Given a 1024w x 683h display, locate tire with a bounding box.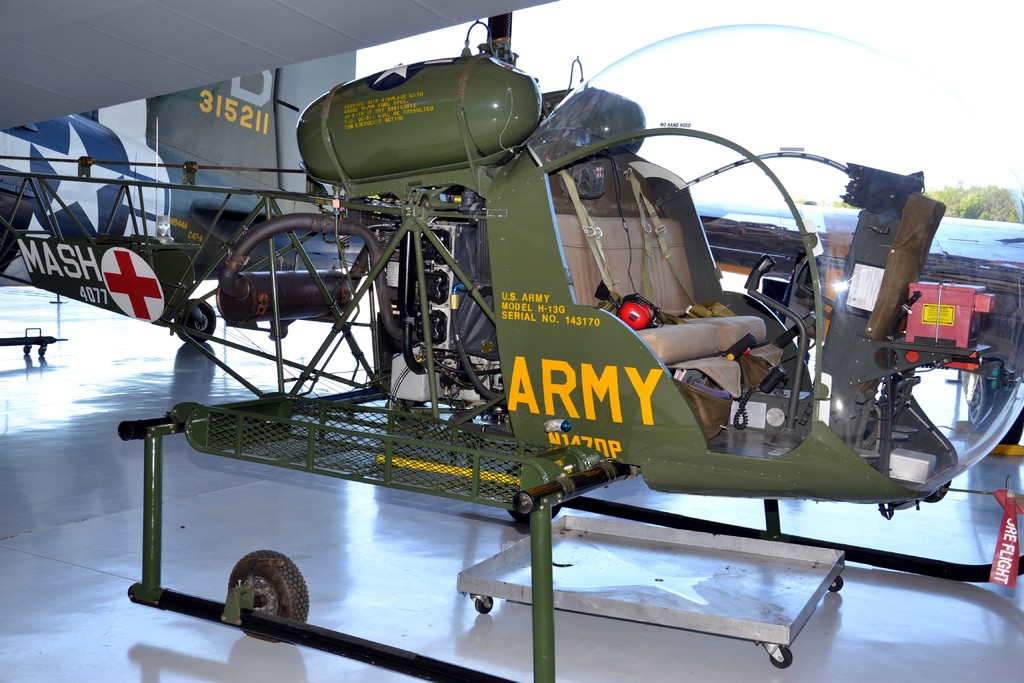
Located: crop(171, 297, 218, 345).
